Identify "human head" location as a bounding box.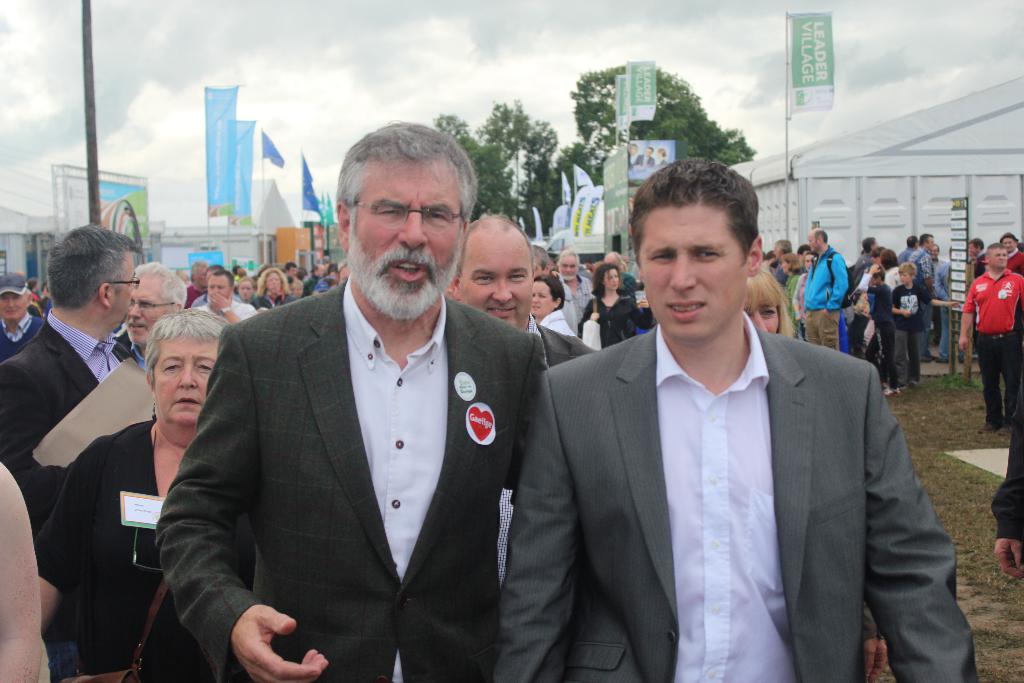
crop(806, 227, 830, 251).
